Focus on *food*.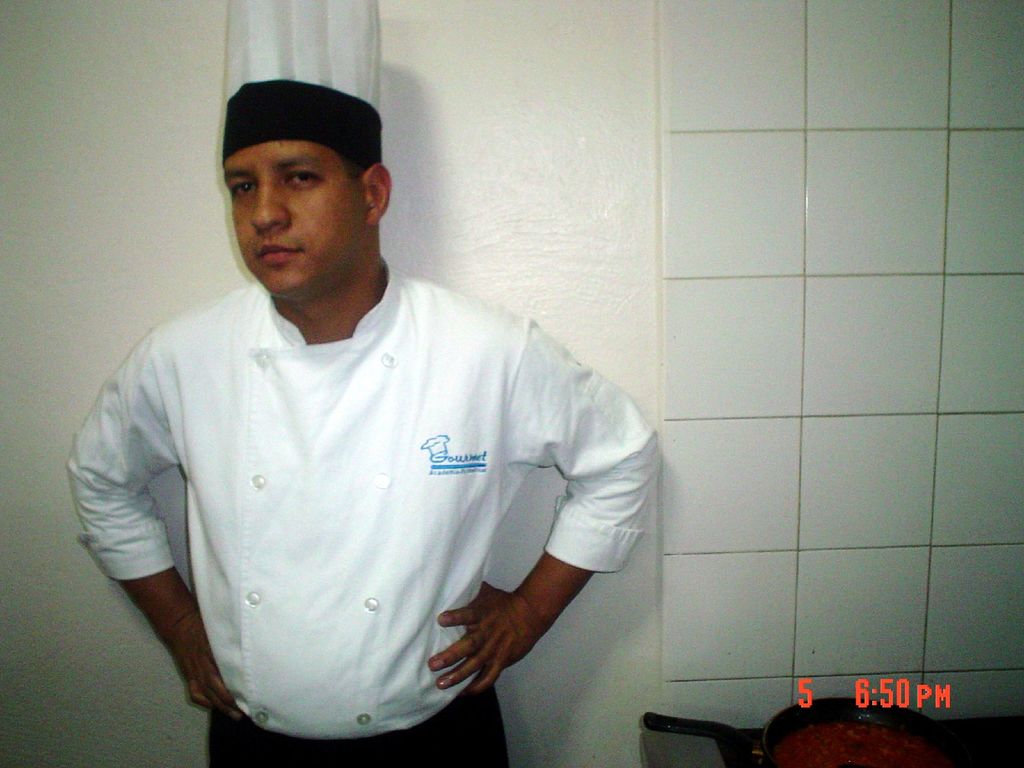
Focused at (x1=801, y1=717, x2=928, y2=765).
